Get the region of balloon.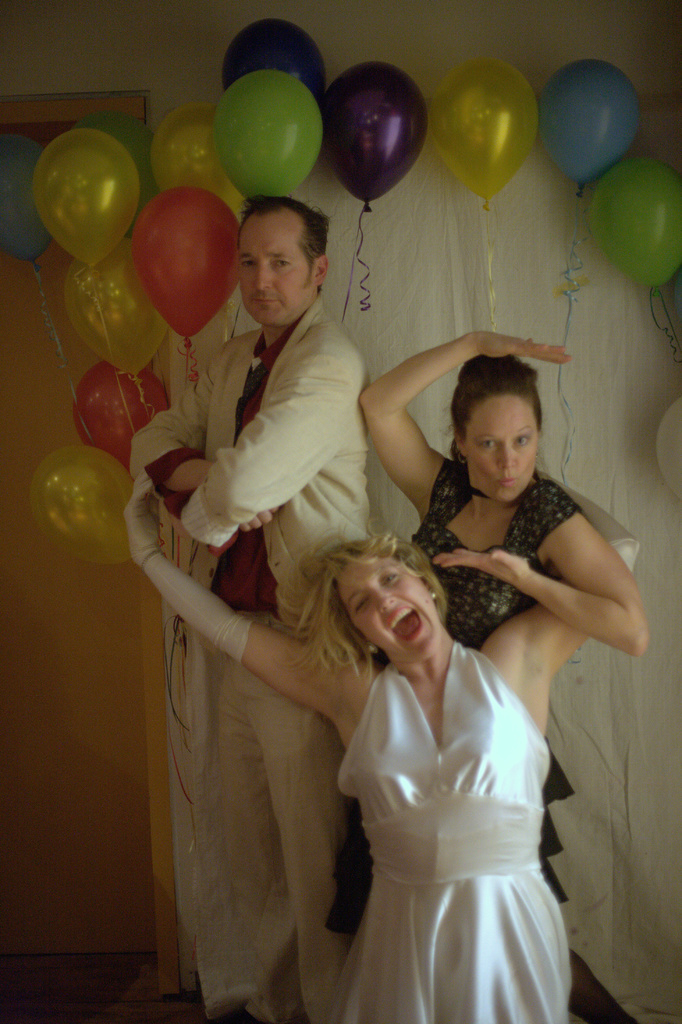
x1=221, y1=16, x2=322, y2=98.
